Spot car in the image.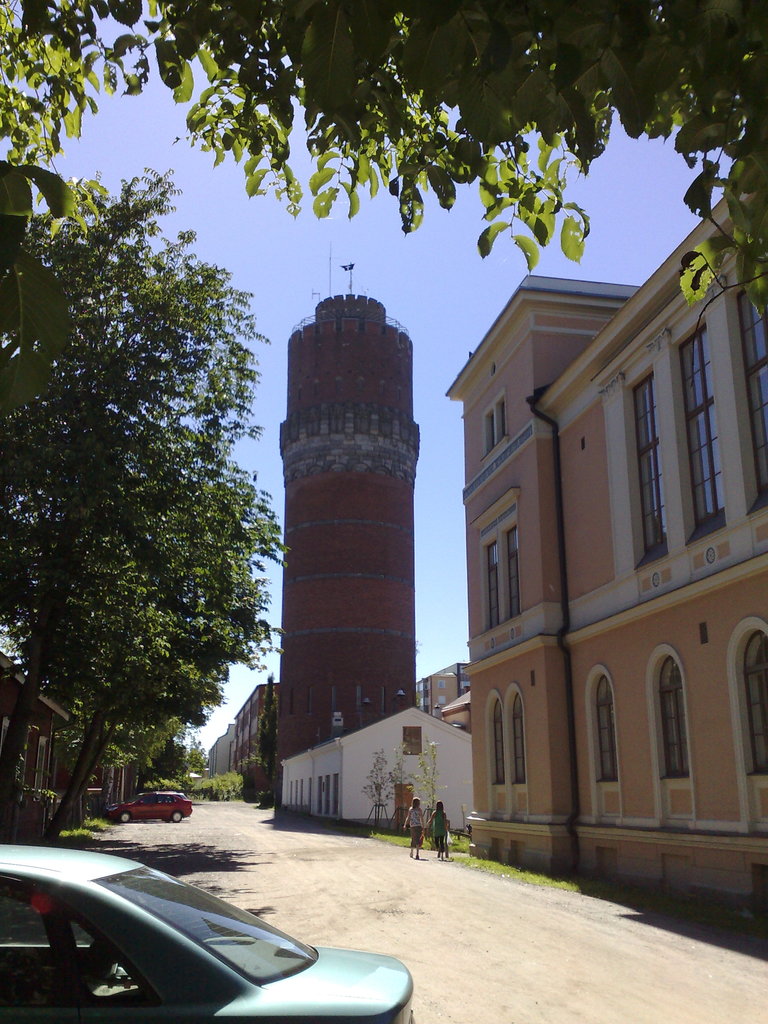
car found at region(0, 845, 422, 1023).
